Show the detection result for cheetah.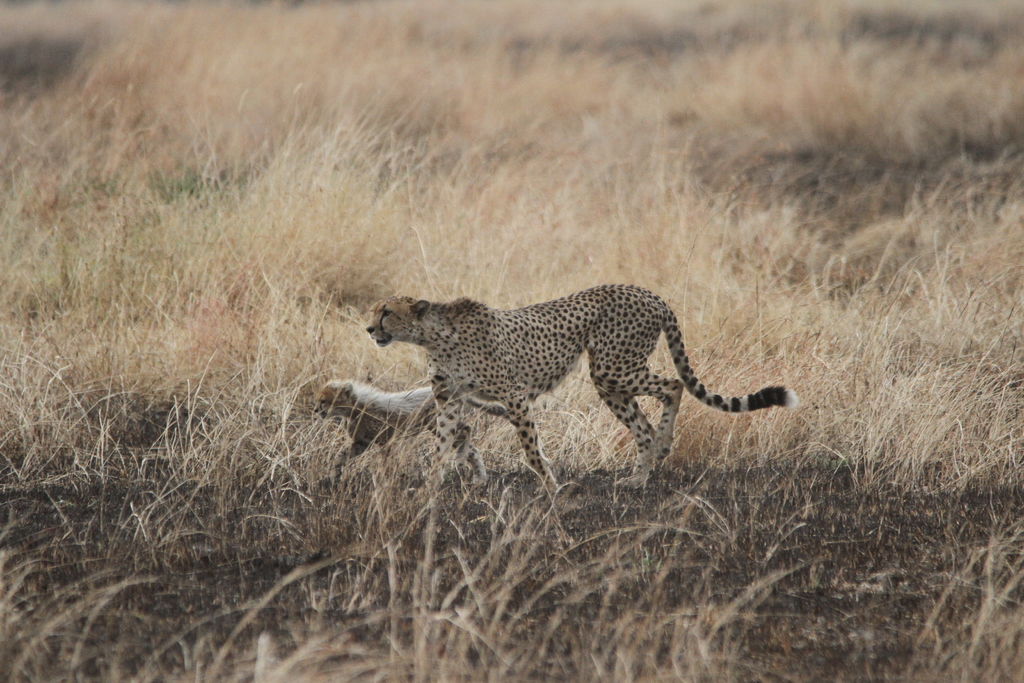
x1=314, y1=374, x2=507, y2=492.
